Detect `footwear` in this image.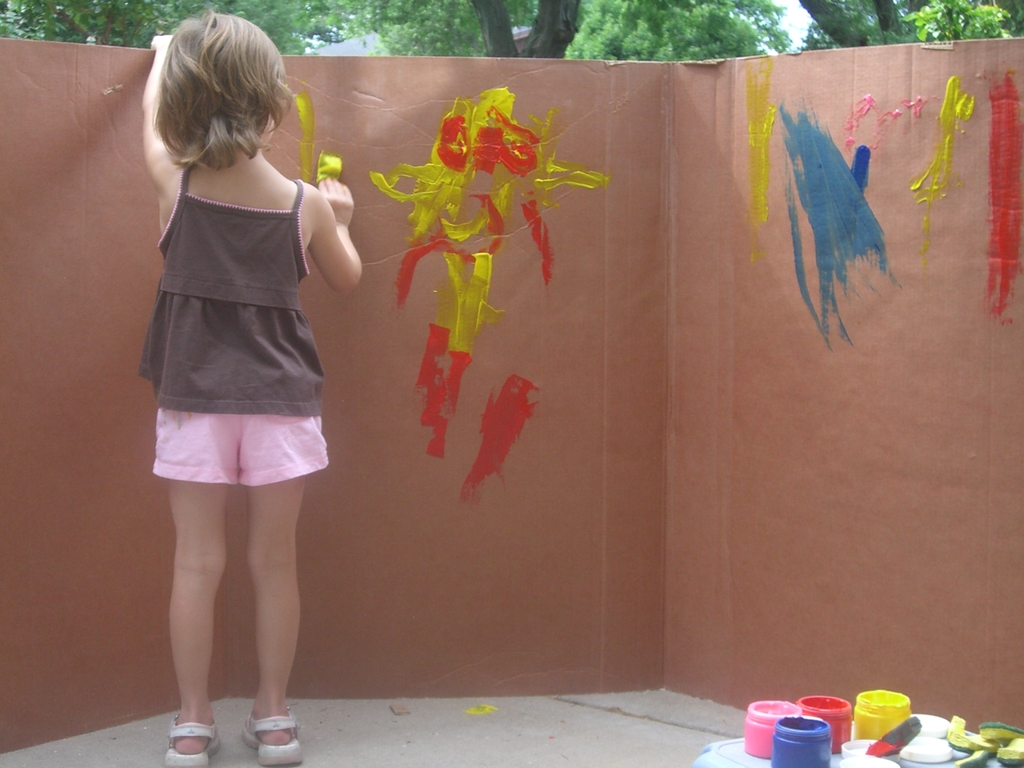
Detection: x1=241, y1=714, x2=304, y2=767.
